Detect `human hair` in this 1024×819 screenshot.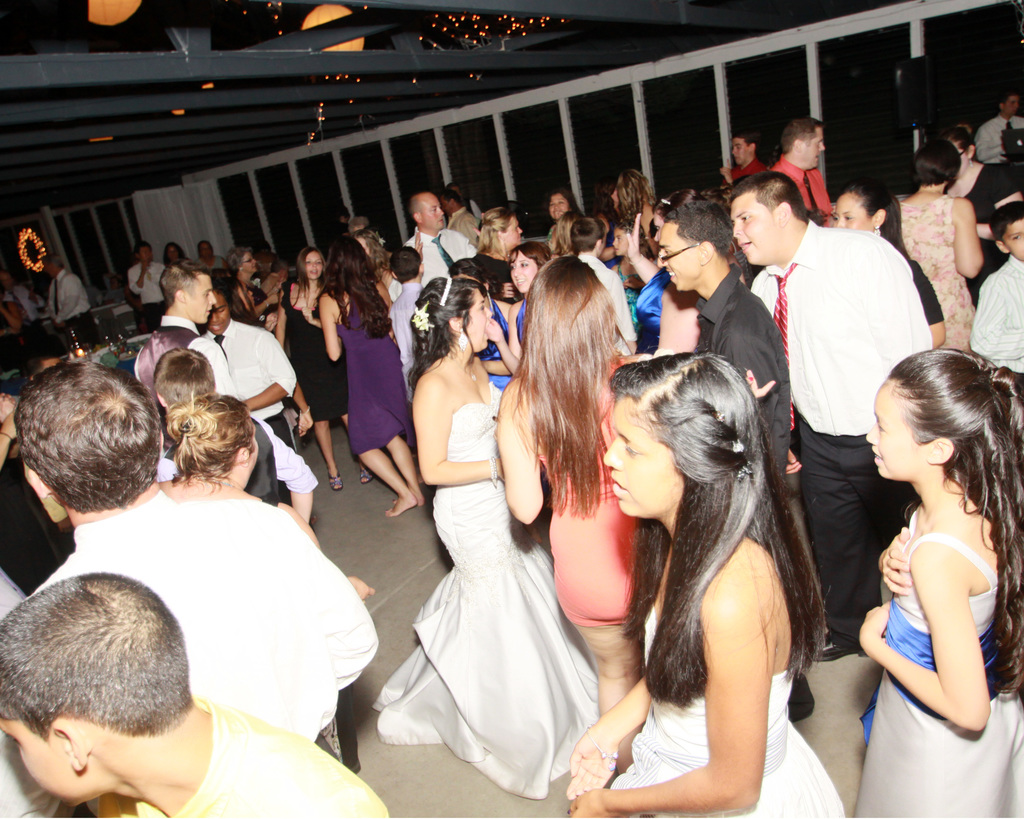
Detection: Rect(608, 347, 833, 708).
